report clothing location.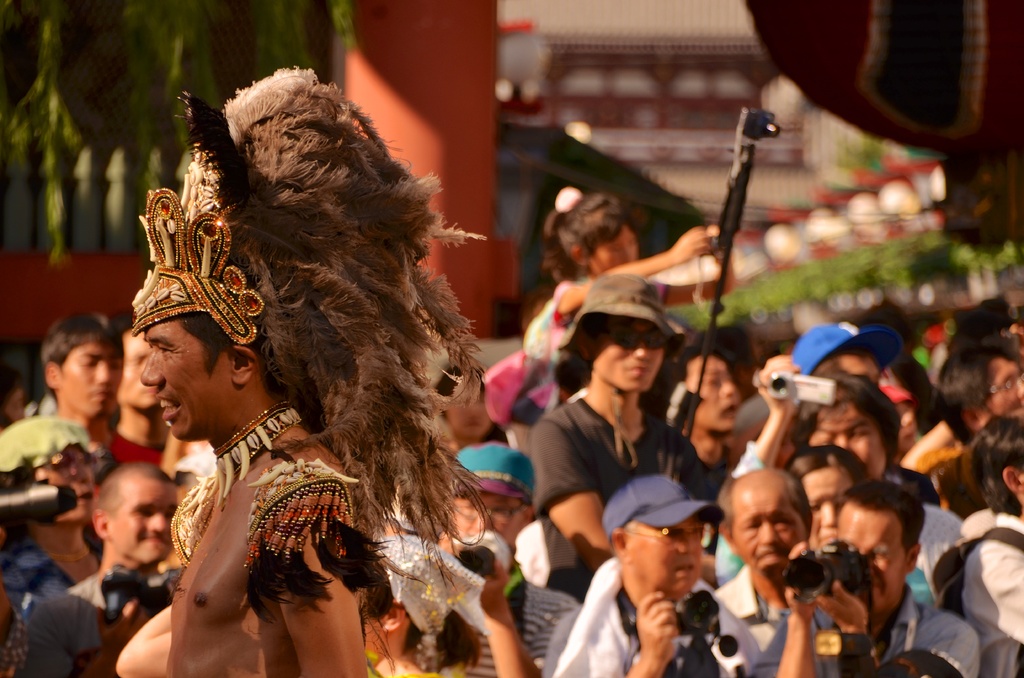
Report: Rect(824, 570, 975, 677).
